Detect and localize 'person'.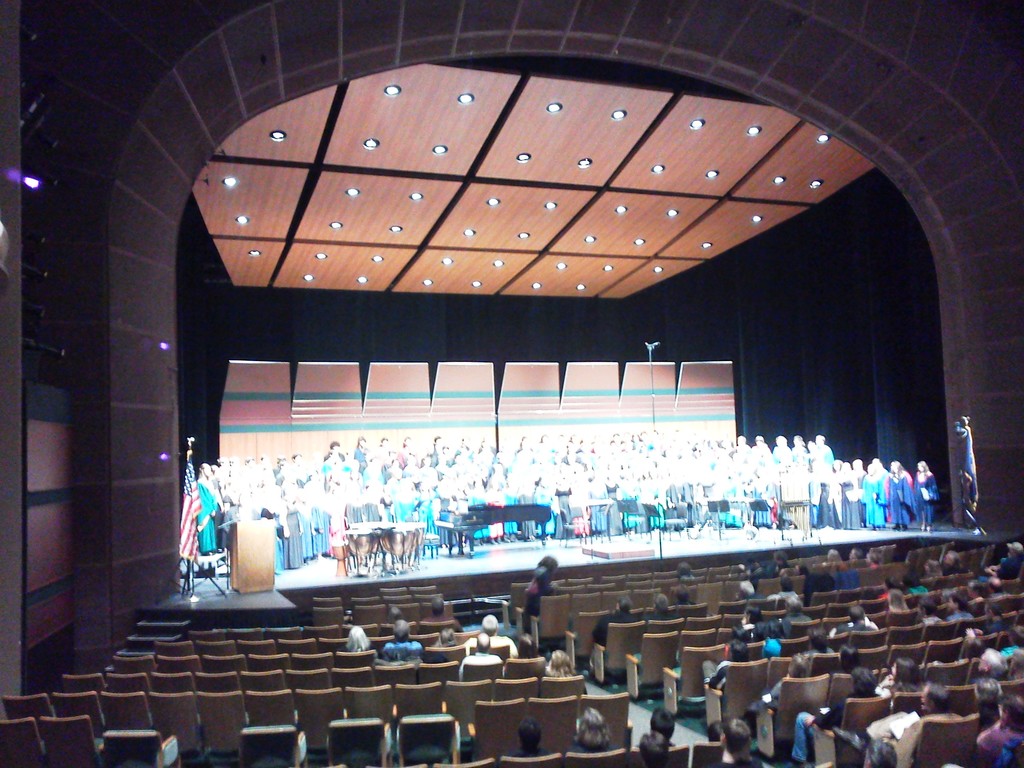
Localized at <region>376, 617, 422, 663</region>.
